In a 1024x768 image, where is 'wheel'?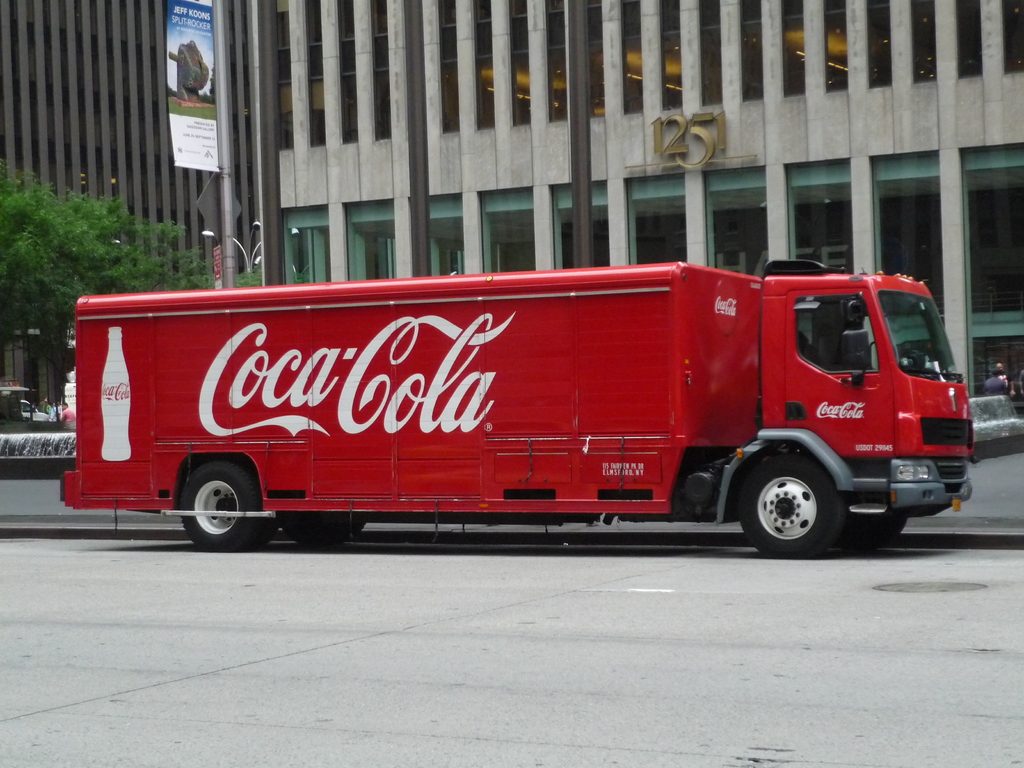
[280, 518, 368, 545].
